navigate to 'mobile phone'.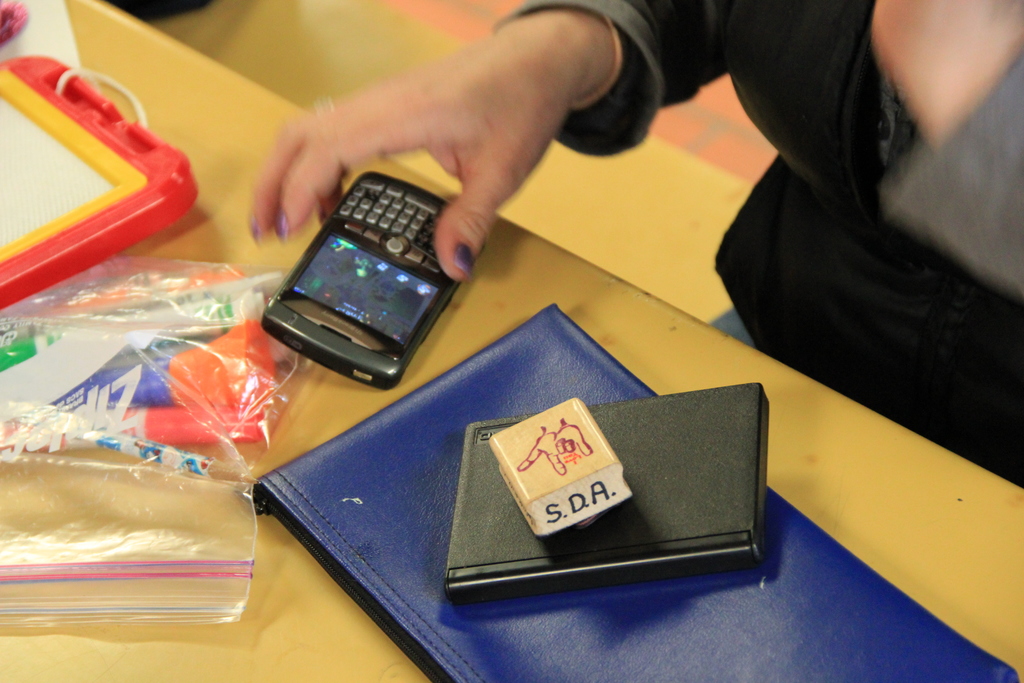
Navigation target: (x1=248, y1=147, x2=468, y2=384).
